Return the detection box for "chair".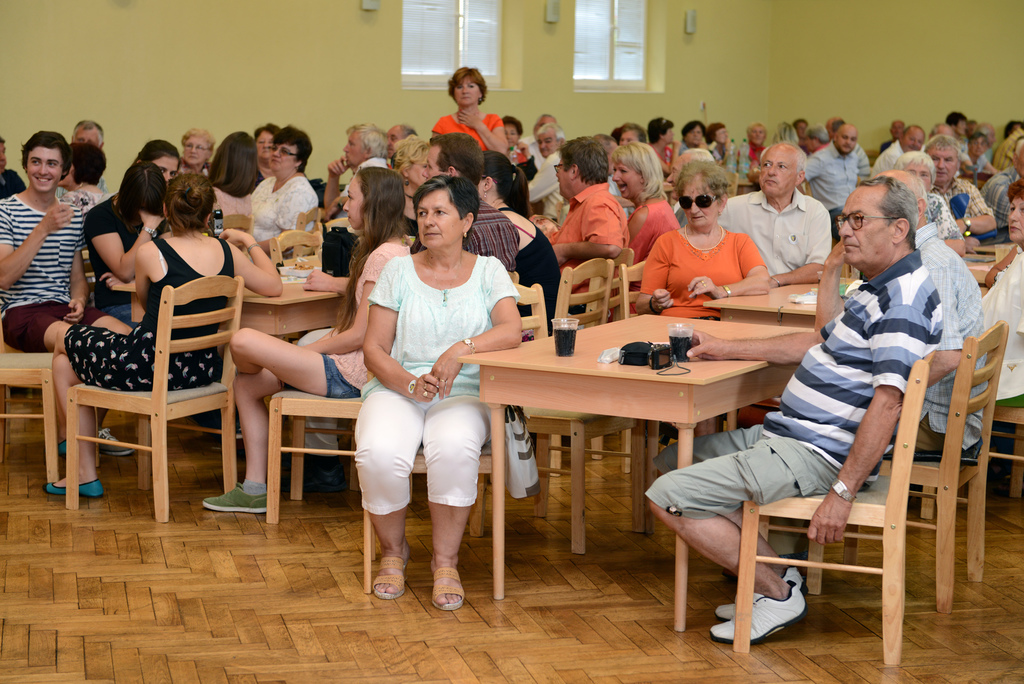
917,400,1023,517.
